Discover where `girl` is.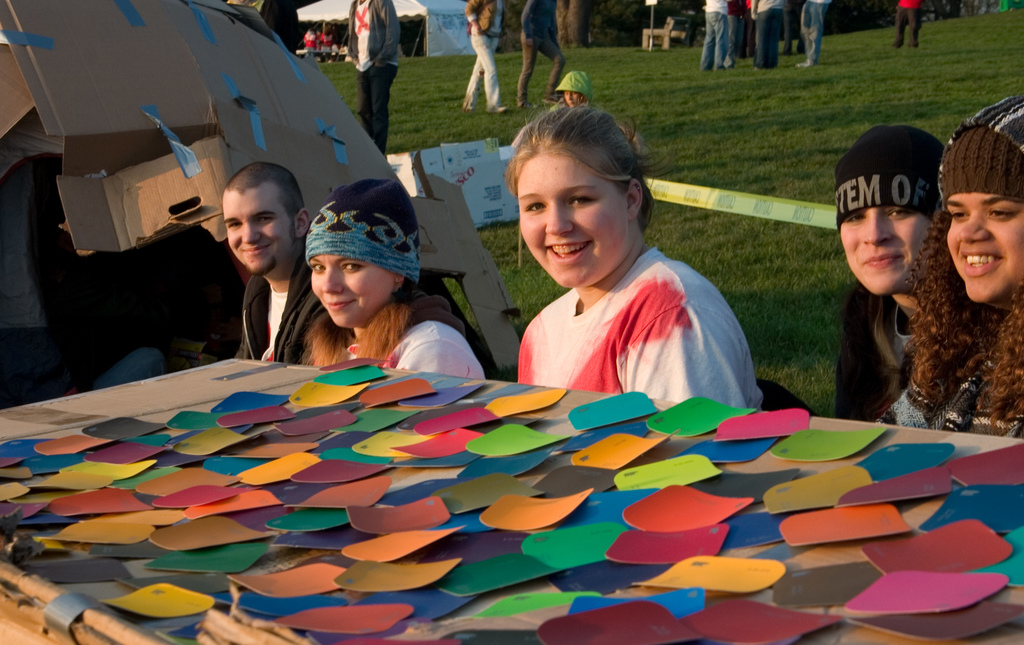
Discovered at box=[911, 92, 1023, 438].
